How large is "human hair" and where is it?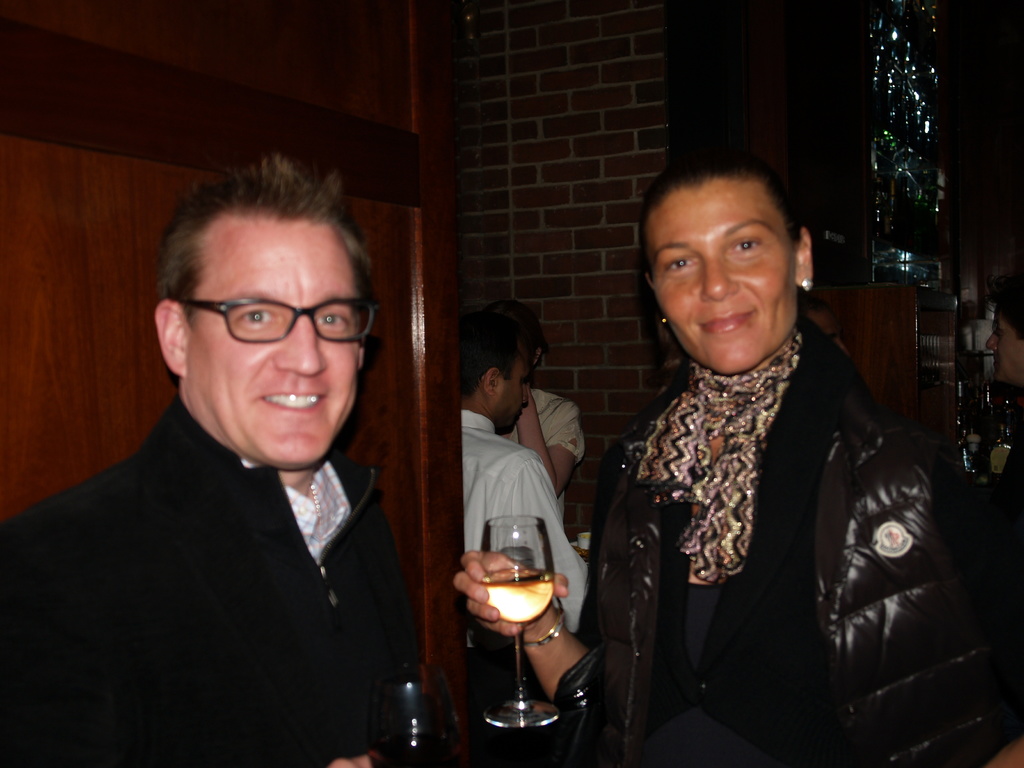
Bounding box: rect(485, 296, 545, 356).
